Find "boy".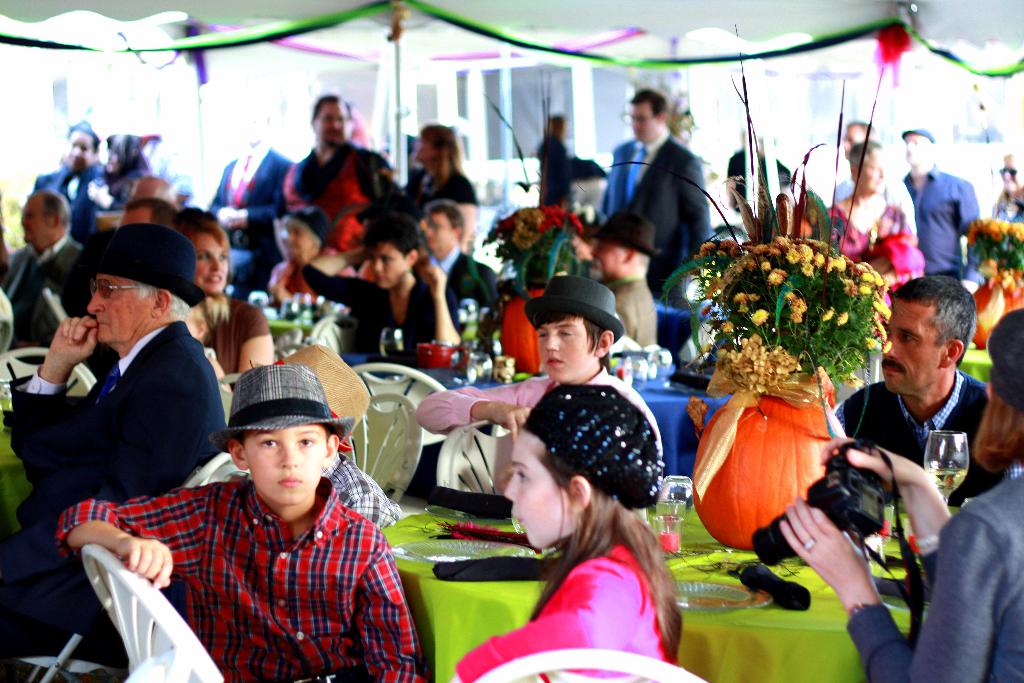
[107, 326, 397, 664].
